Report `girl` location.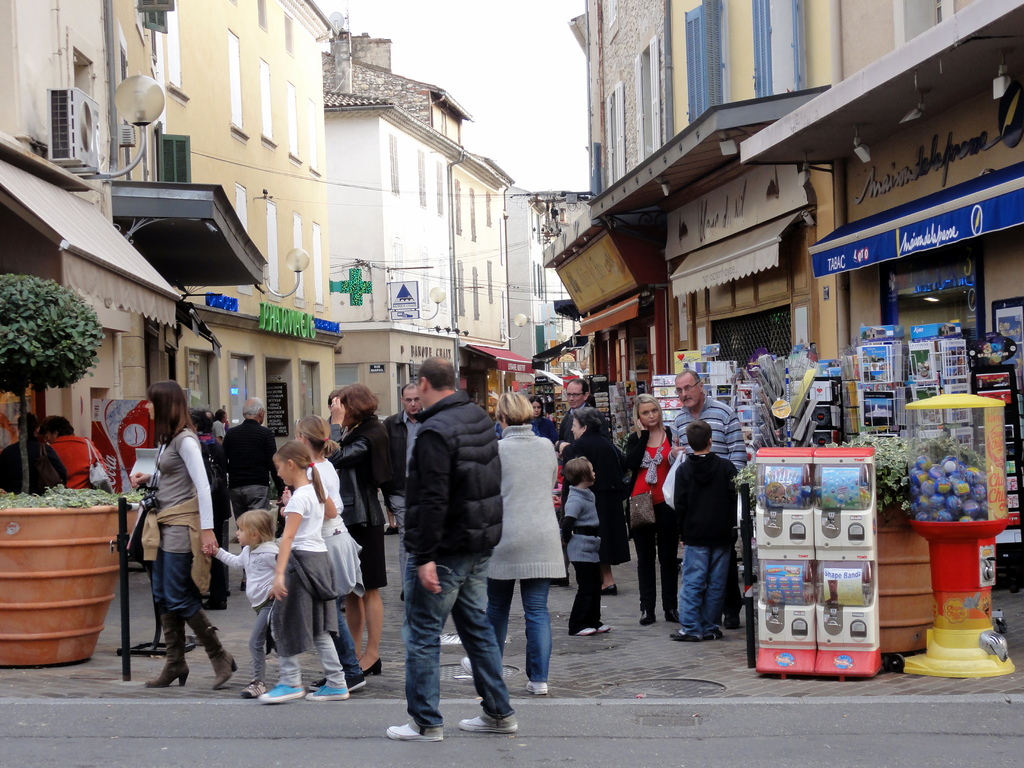
Report: {"left": 260, "top": 444, "right": 352, "bottom": 697}.
